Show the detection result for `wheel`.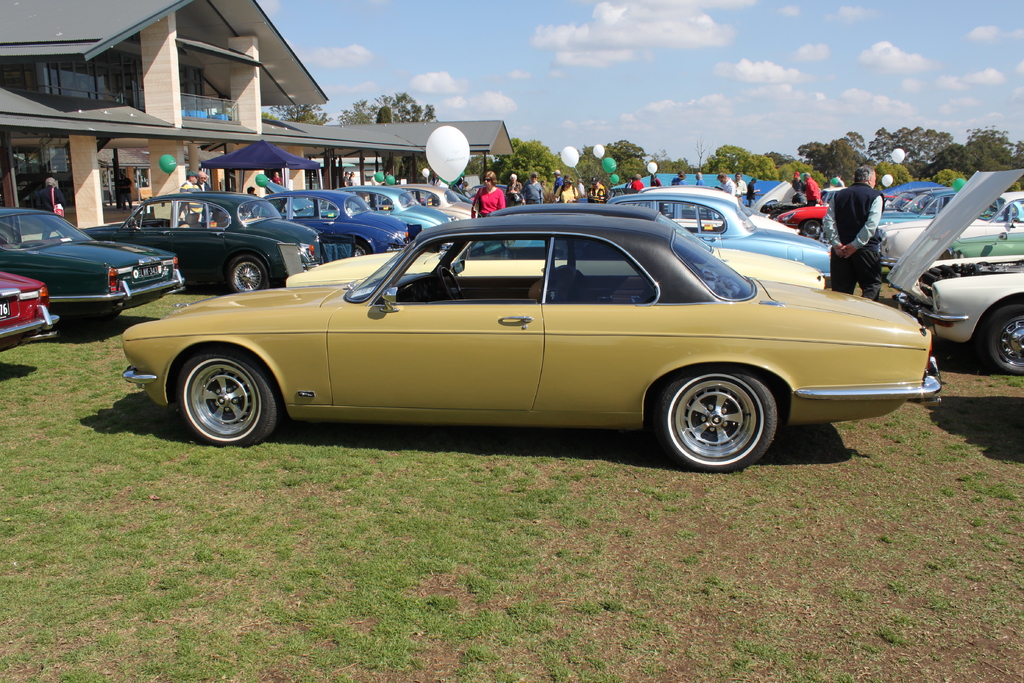
Rect(983, 306, 1023, 375).
